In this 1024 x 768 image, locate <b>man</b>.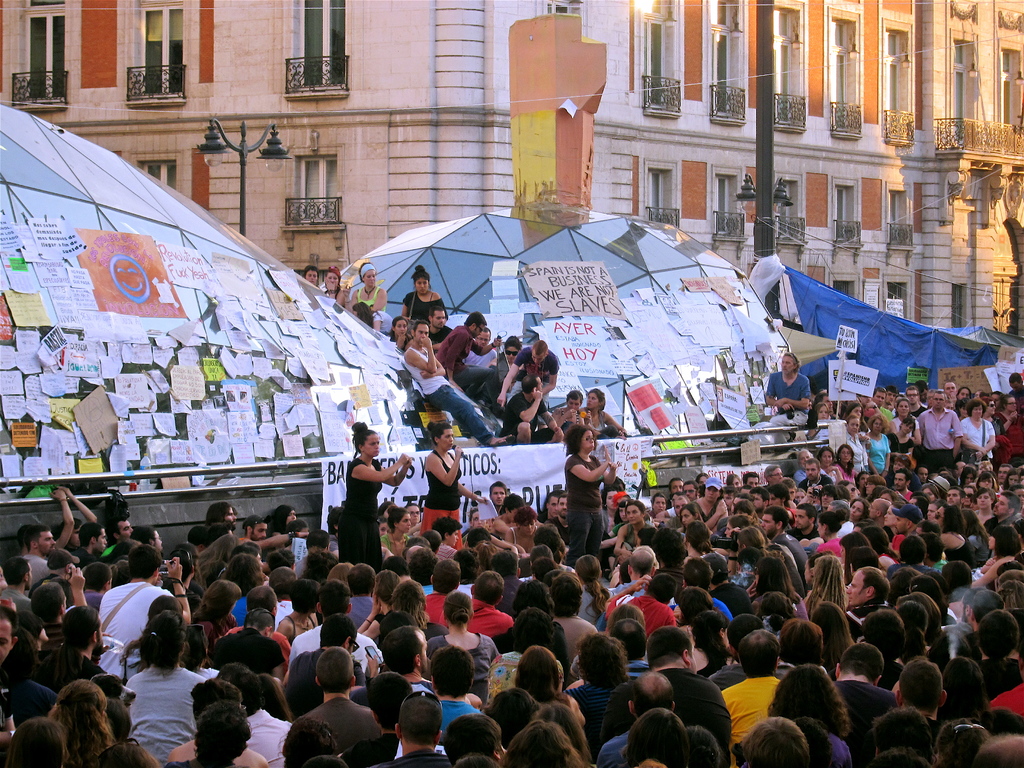
Bounding box: 0,606,35,738.
